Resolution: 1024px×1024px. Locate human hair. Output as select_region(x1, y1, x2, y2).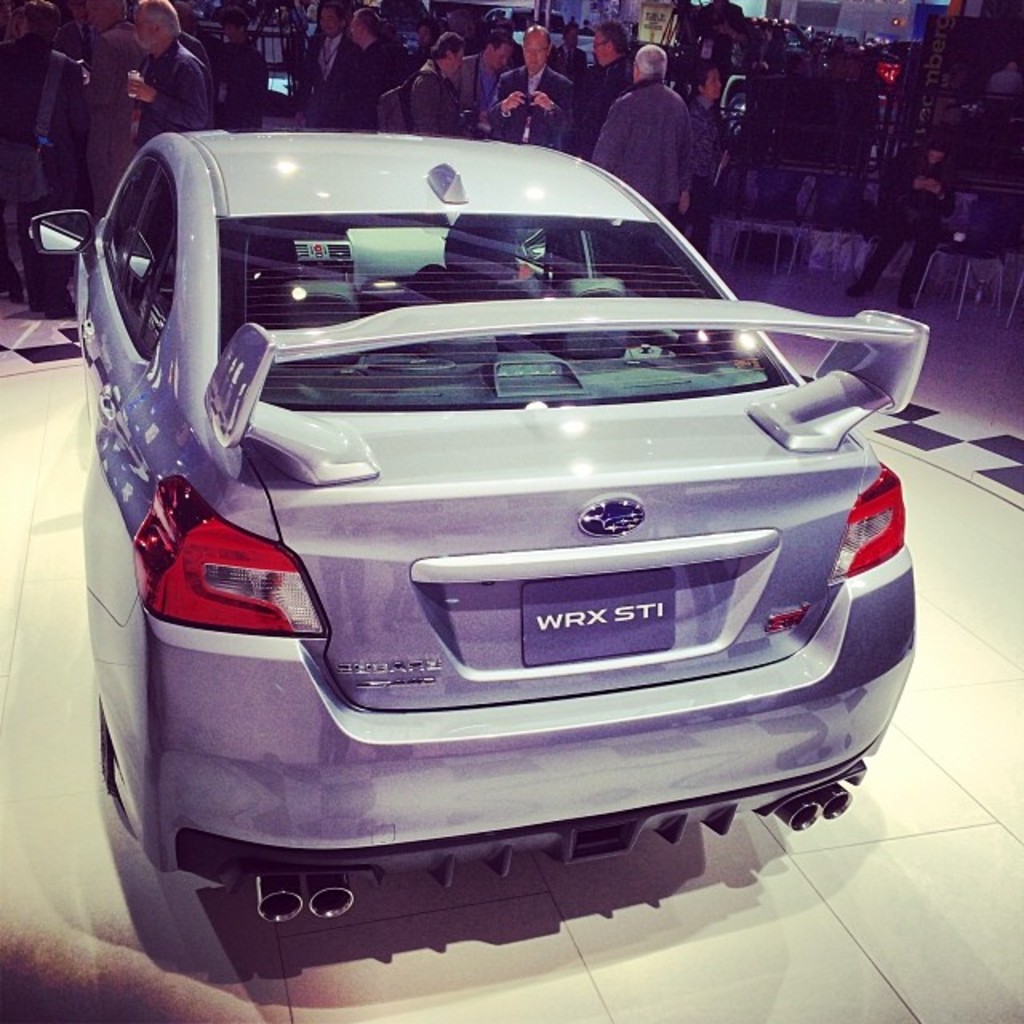
select_region(211, 6, 250, 26).
